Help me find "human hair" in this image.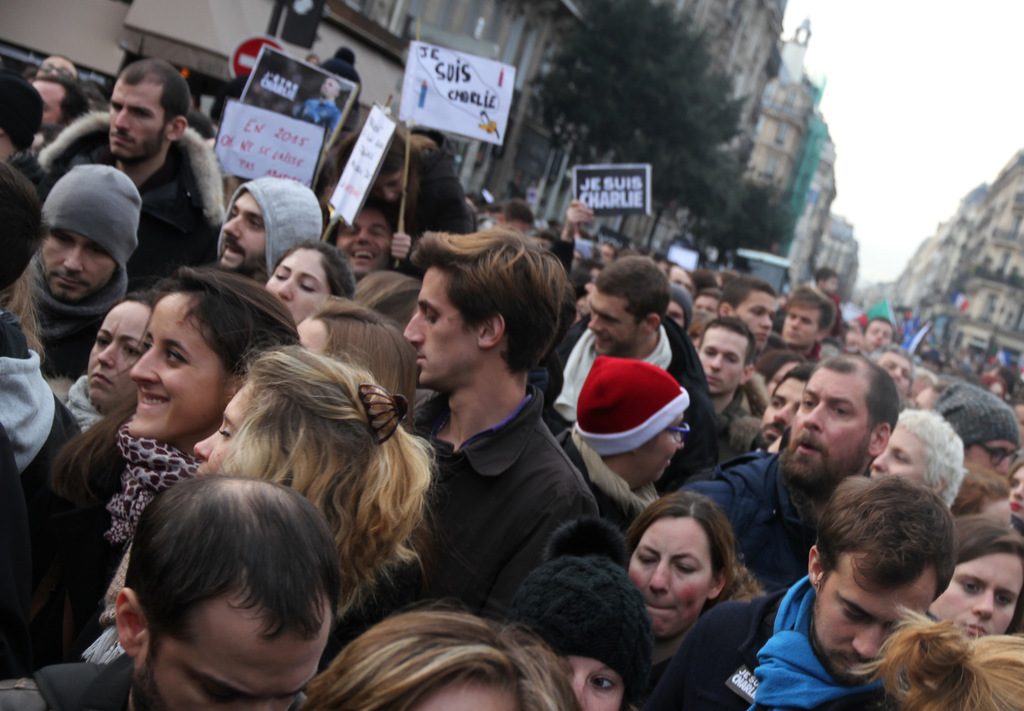
Found it: l=626, t=489, r=764, b=619.
